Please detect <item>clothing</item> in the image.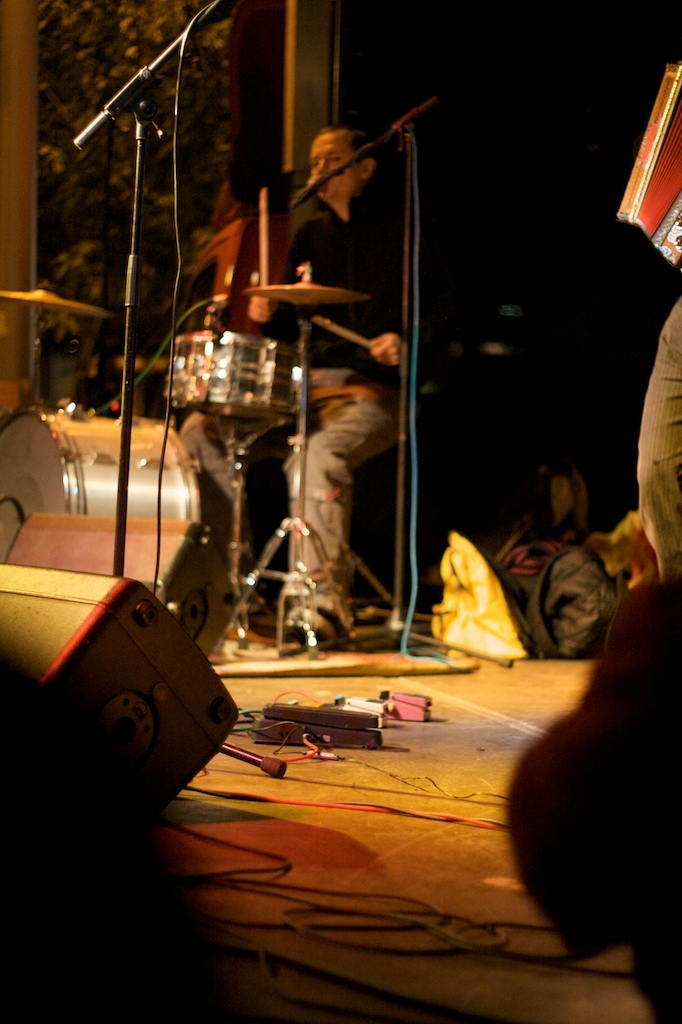
<box>244,91,420,624</box>.
